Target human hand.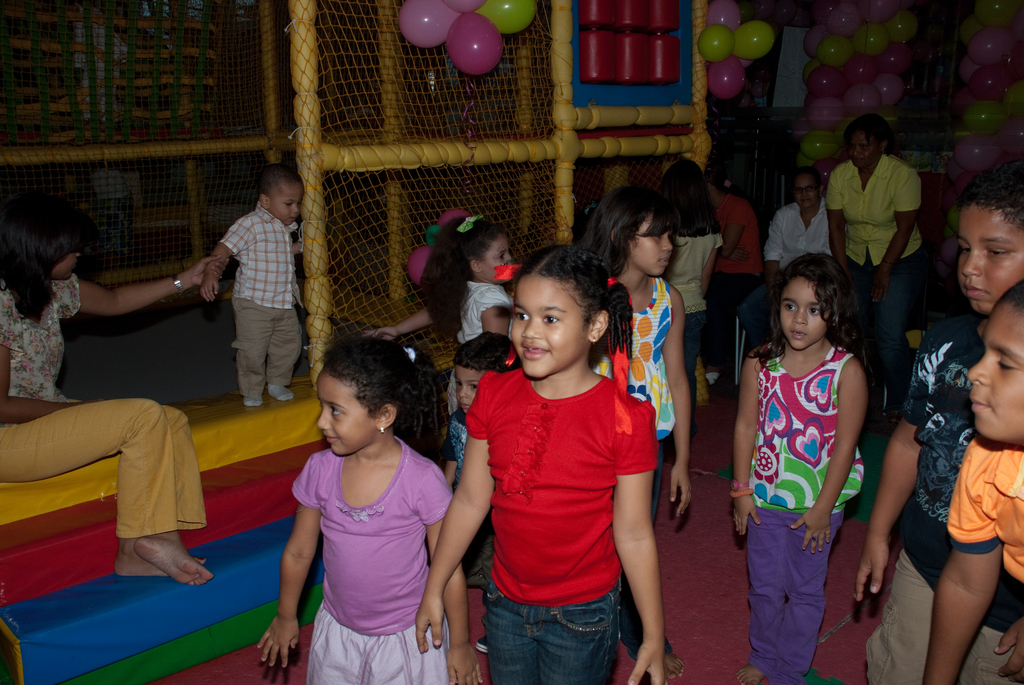
Target region: [872, 267, 892, 307].
